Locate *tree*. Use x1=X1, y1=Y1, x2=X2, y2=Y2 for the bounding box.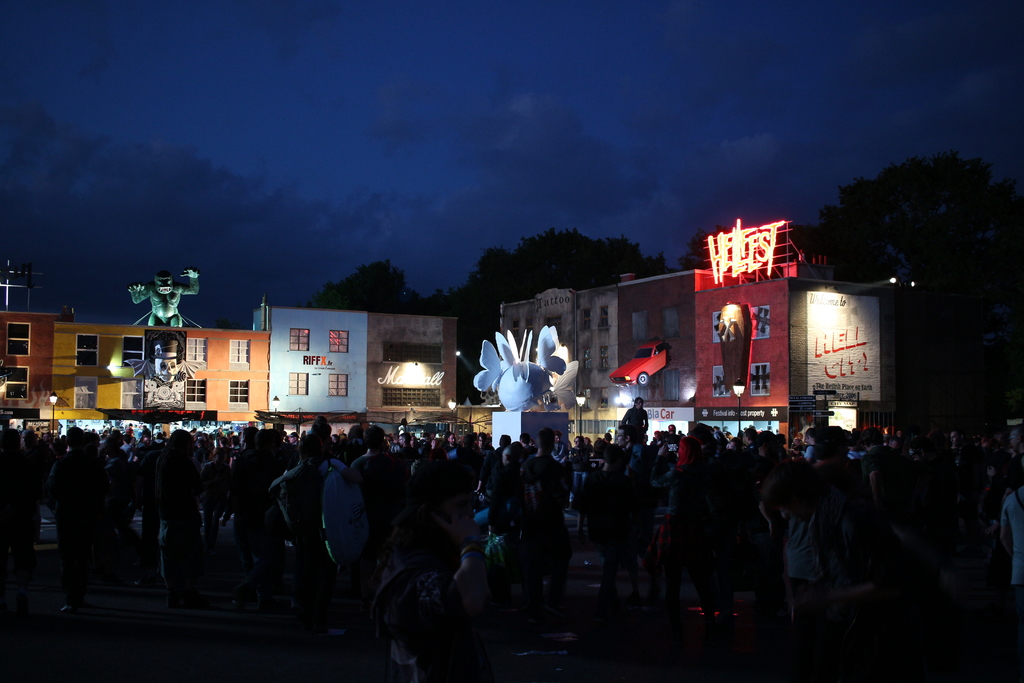
x1=288, y1=258, x2=461, y2=331.
